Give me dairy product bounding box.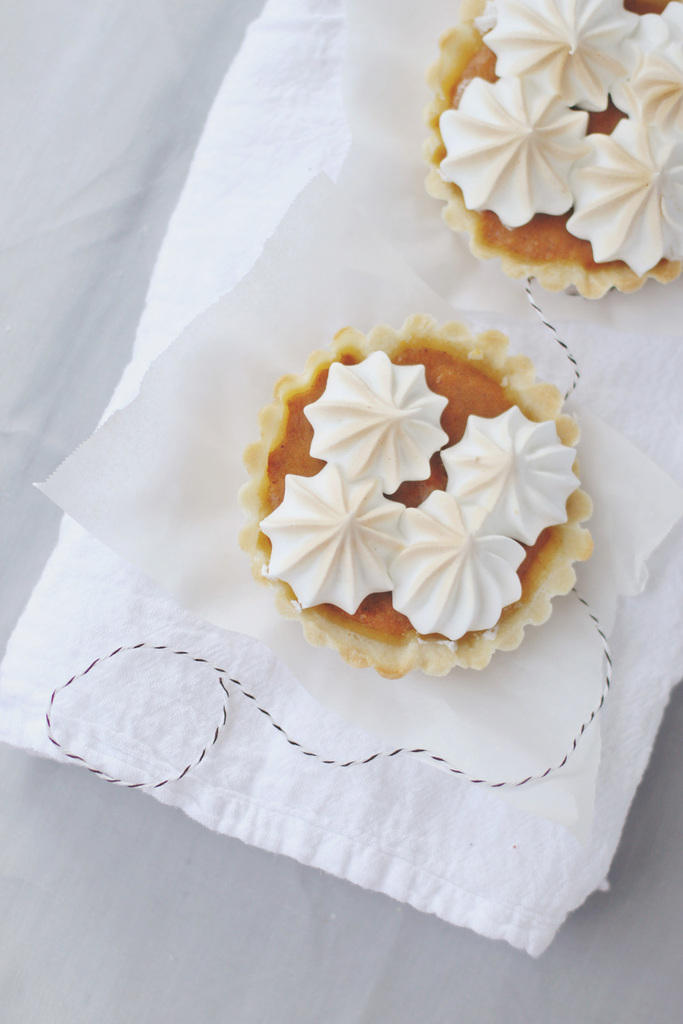
(302,352,453,477).
